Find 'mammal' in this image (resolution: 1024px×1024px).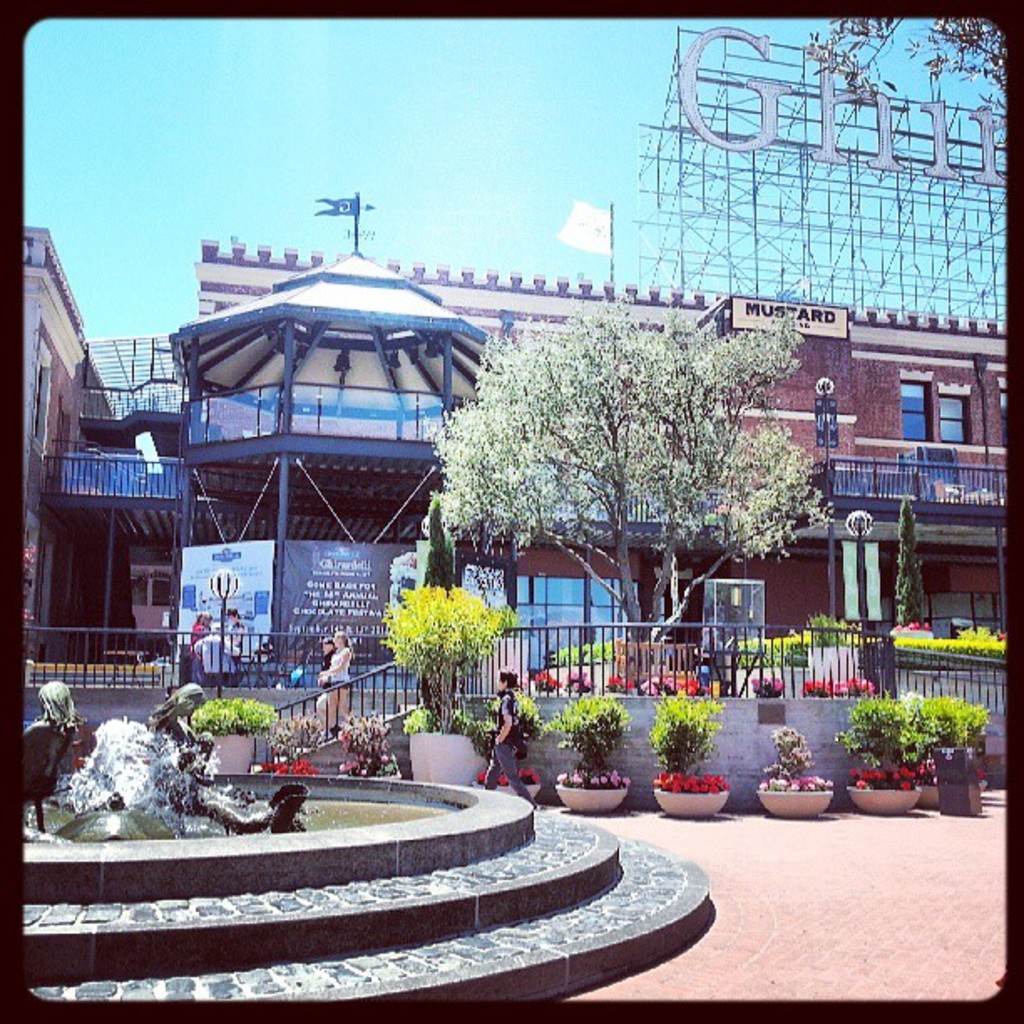
pyautogui.locateOnScreen(316, 639, 350, 731).
